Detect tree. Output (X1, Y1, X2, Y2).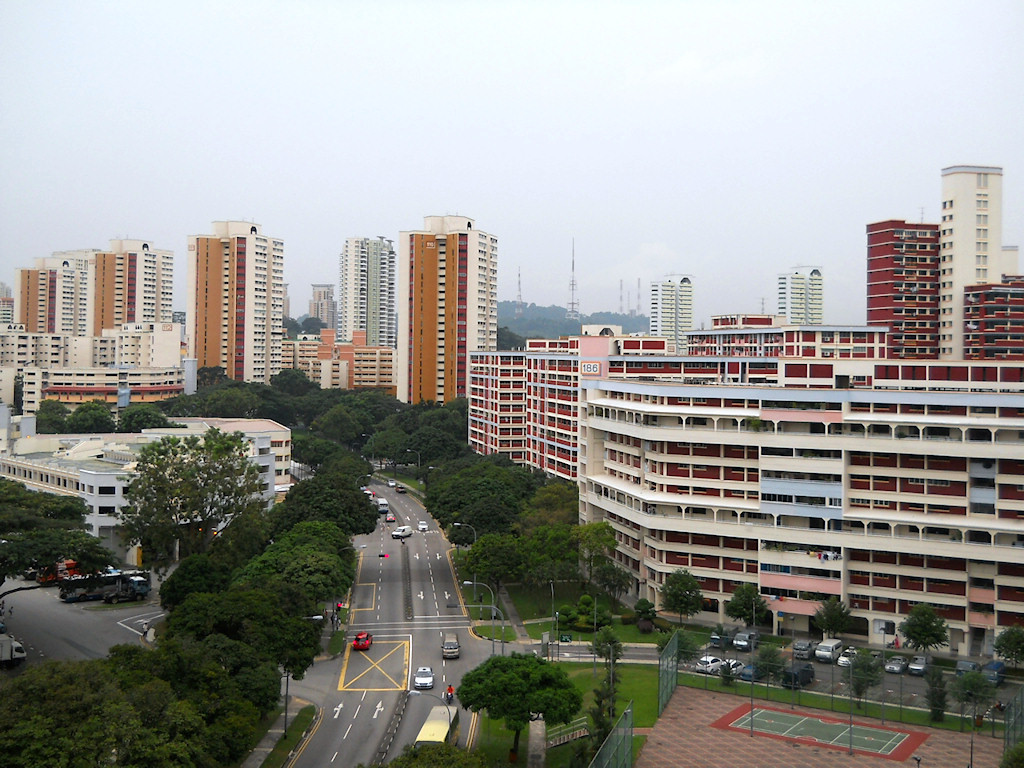
(282, 548, 350, 622).
